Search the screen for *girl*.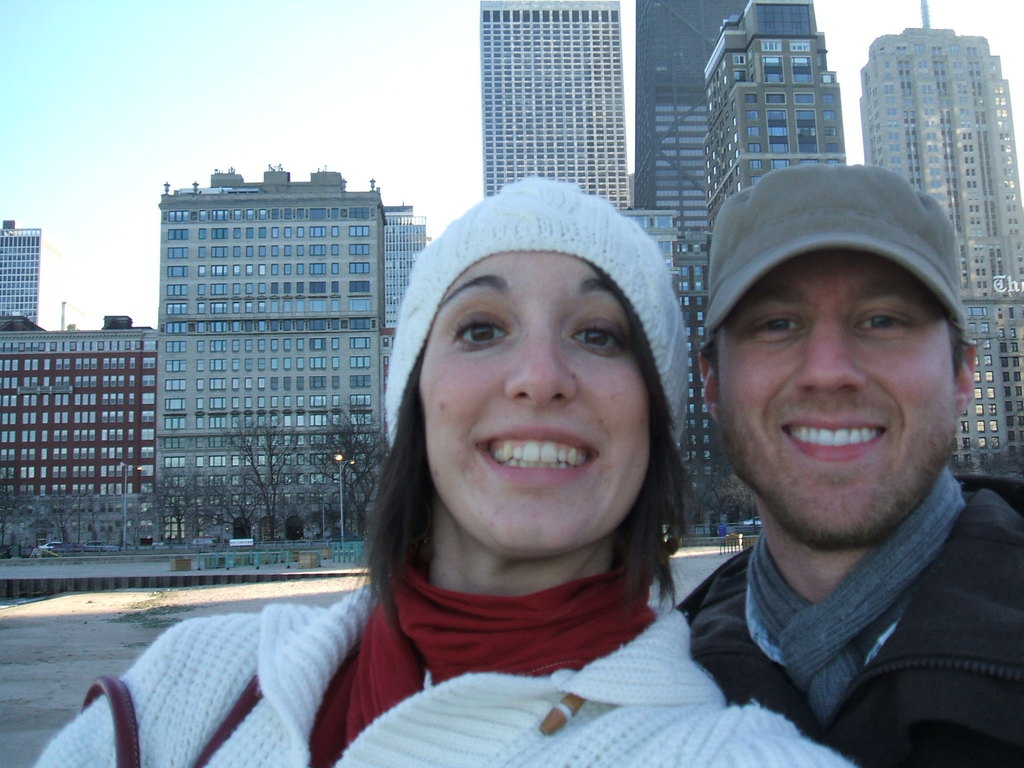
Found at bbox(33, 176, 854, 764).
